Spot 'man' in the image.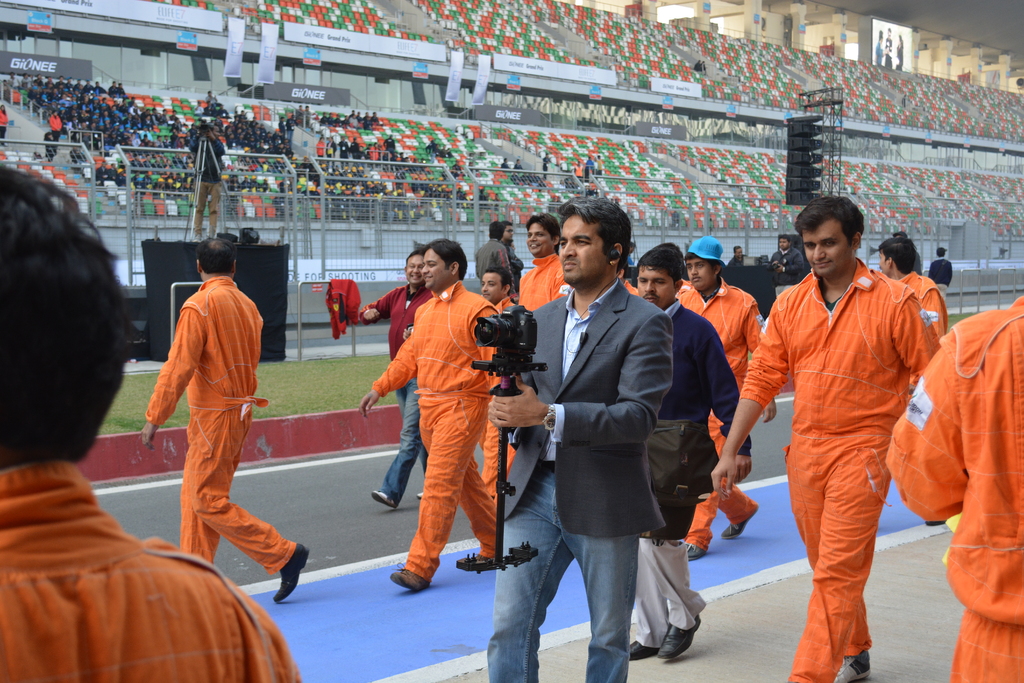
'man' found at crop(0, 163, 304, 682).
